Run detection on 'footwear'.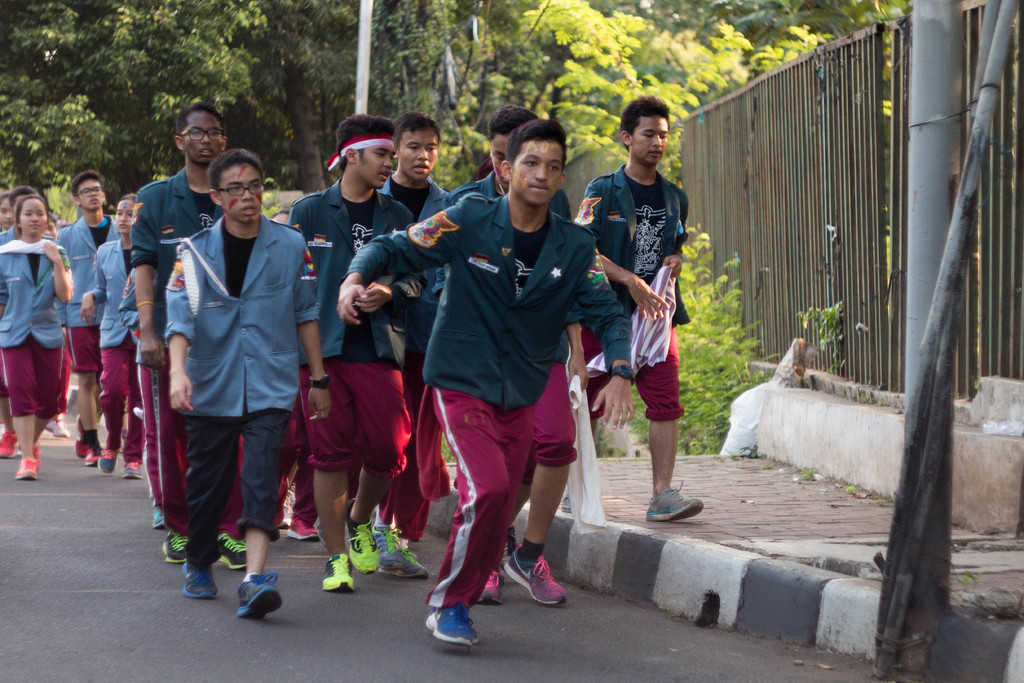
Result: [646,486,708,523].
